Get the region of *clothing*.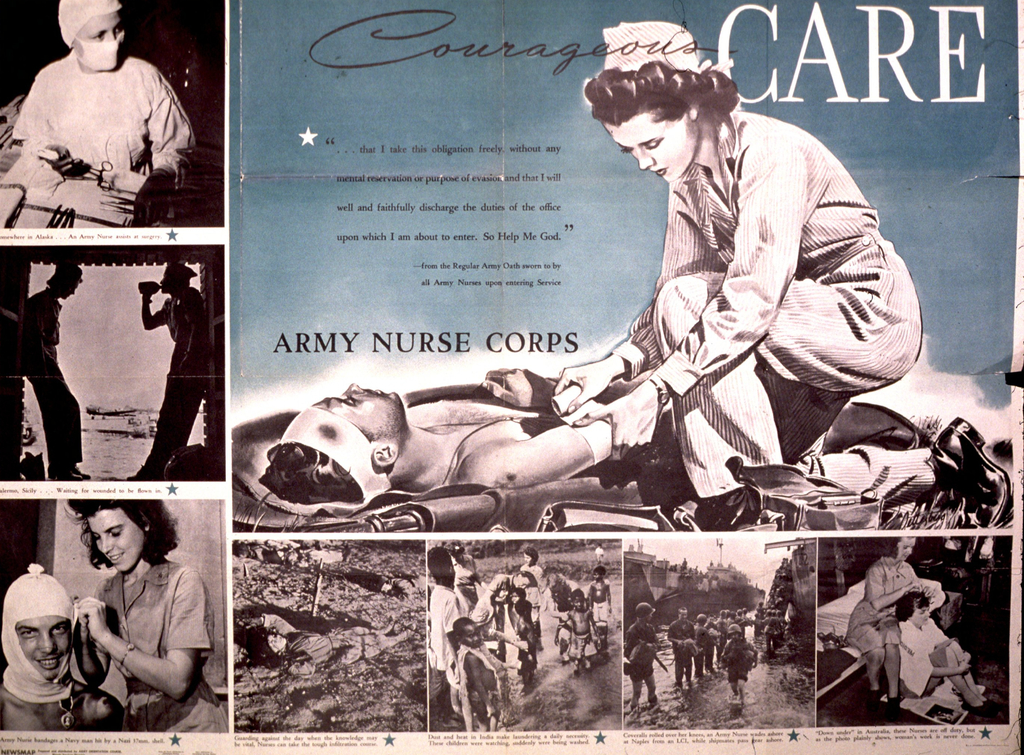
(x1=84, y1=555, x2=227, y2=729).
